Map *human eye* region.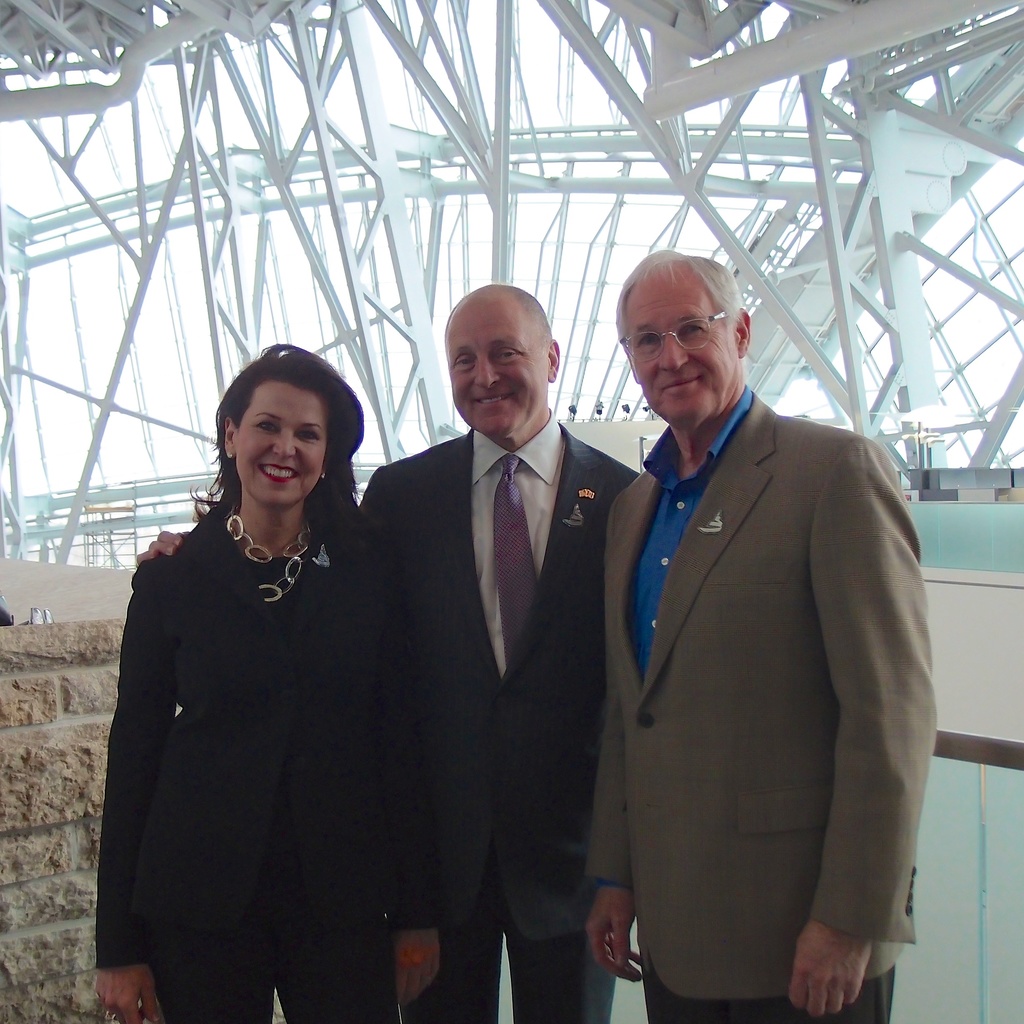
Mapped to [638, 329, 660, 348].
